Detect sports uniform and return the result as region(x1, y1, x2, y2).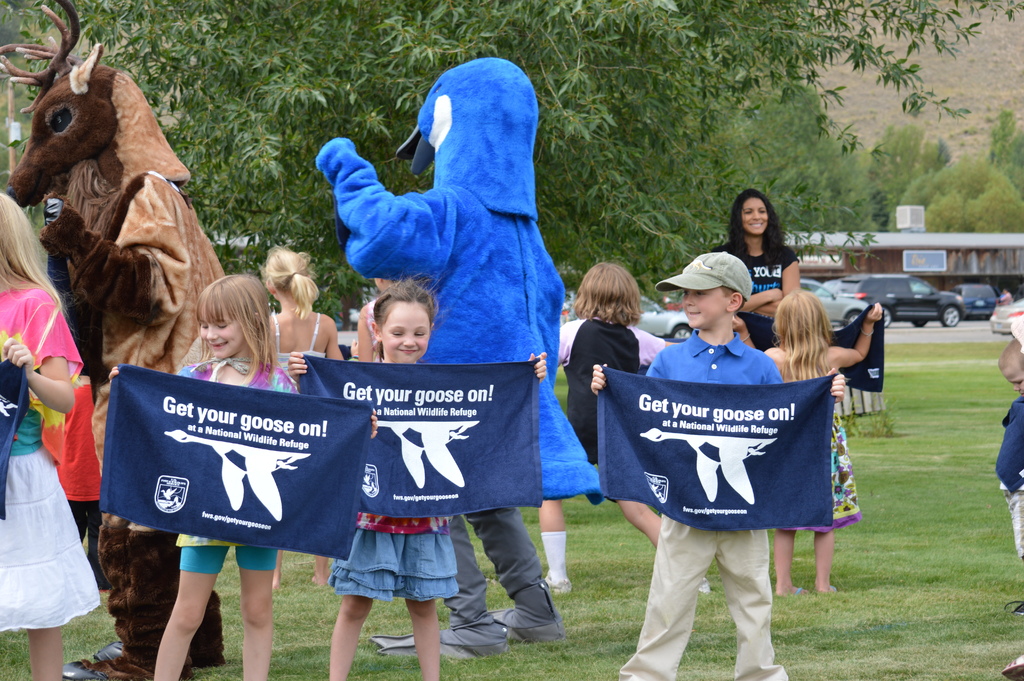
region(557, 316, 676, 523).
